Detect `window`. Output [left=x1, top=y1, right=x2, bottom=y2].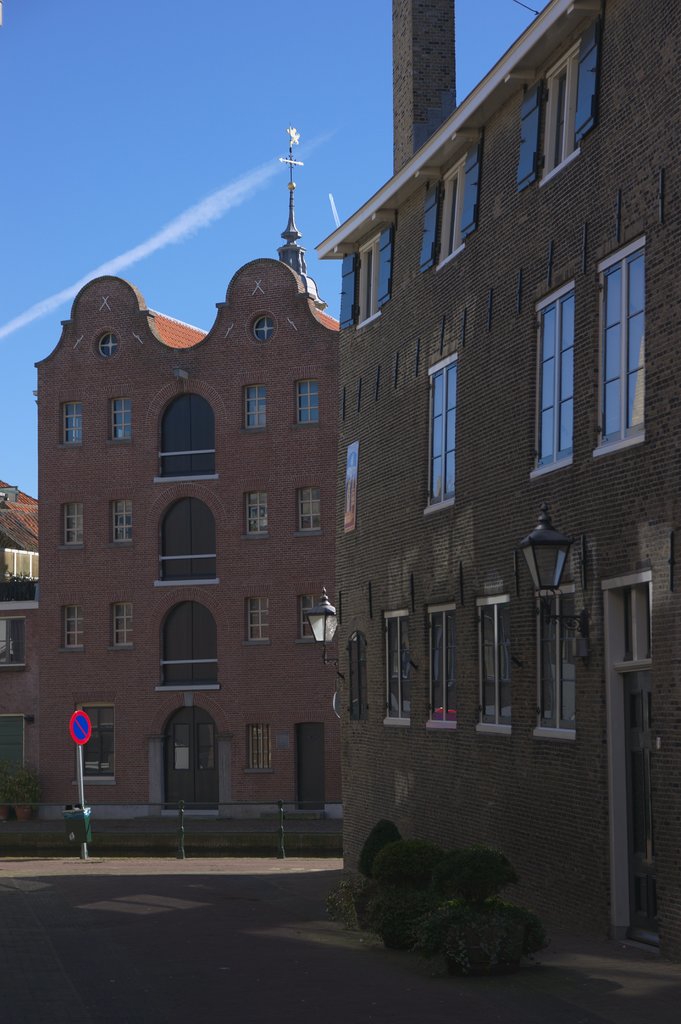
[left=474, top=593, right=512, bottom=736].
